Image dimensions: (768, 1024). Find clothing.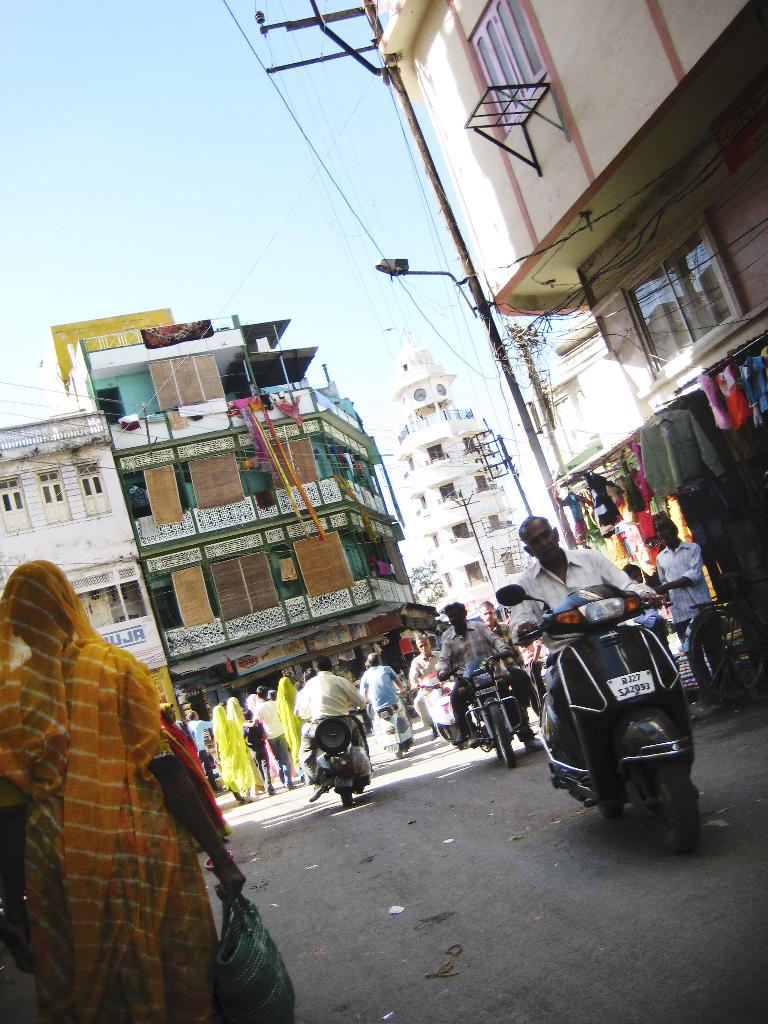
locate(0, 580, 239, 1023).
